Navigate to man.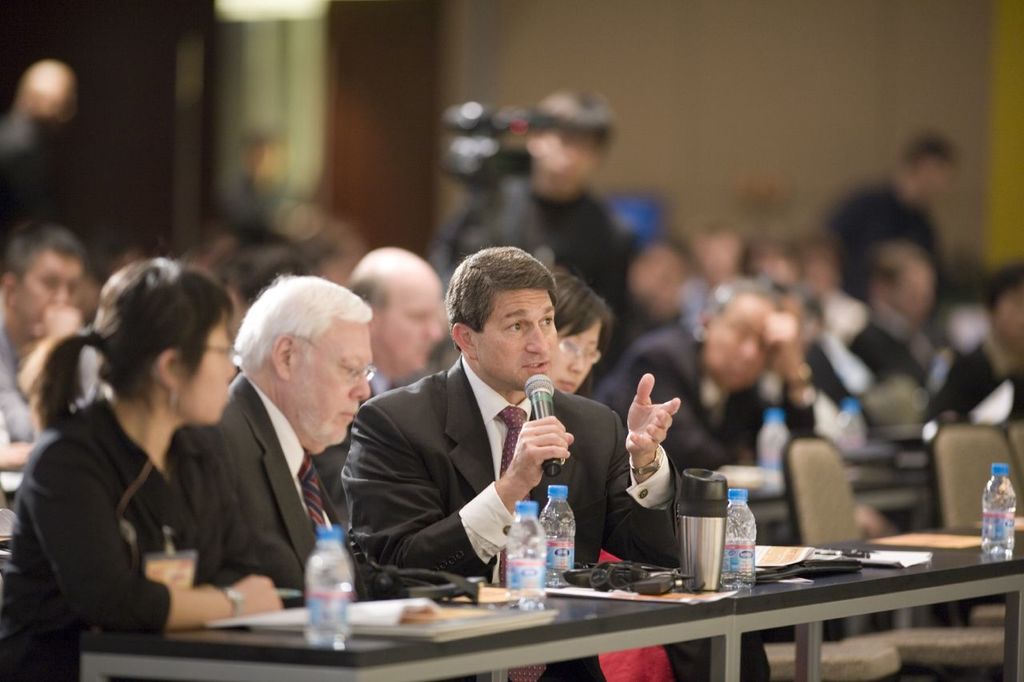
Navigation target: bbox=[594, 275, 821, 469].
